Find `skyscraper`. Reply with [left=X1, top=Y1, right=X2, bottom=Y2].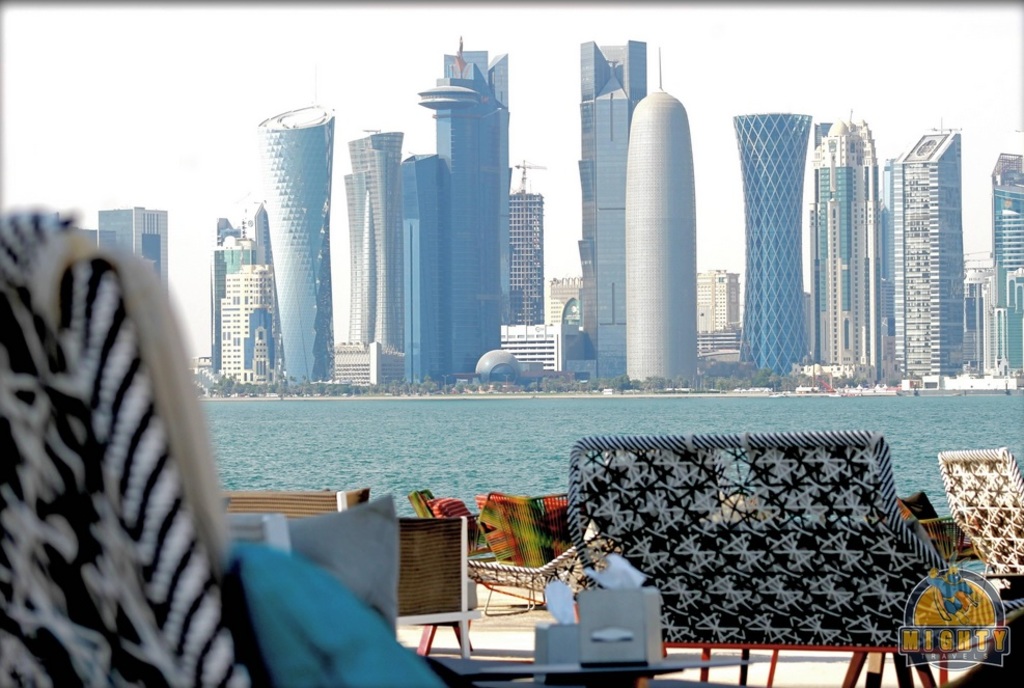
[left=805, top=117, right=868, bottom=370].
